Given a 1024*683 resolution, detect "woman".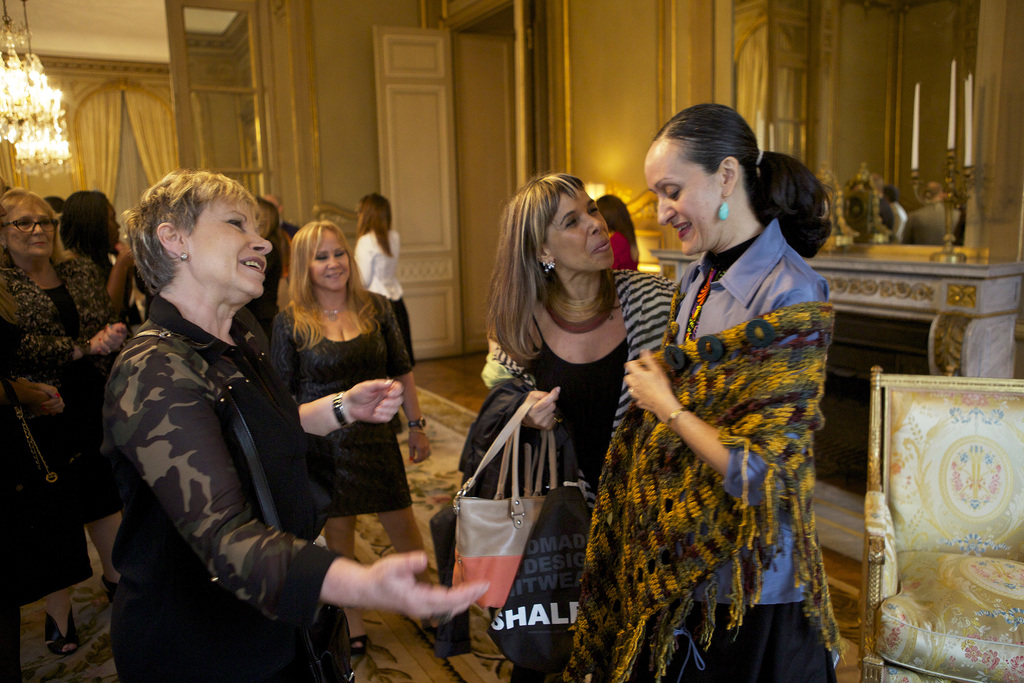
l=616, t=88, r=853, b=682.
